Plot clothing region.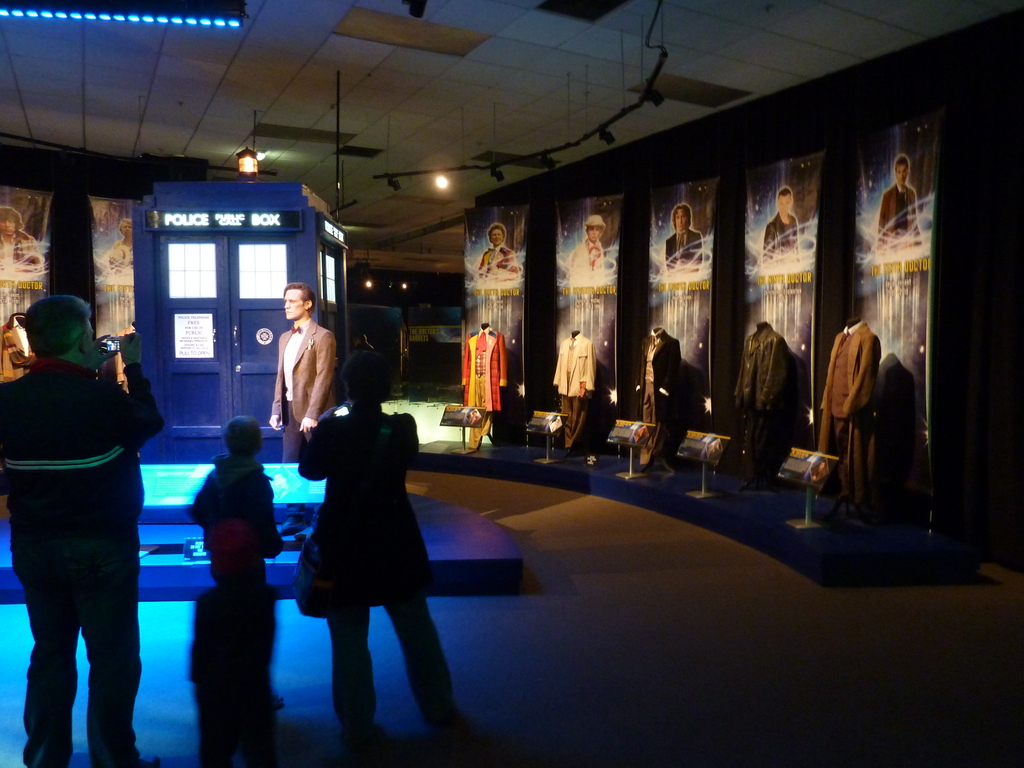
Plotted at bbox=[460, 326, 497, 451].
